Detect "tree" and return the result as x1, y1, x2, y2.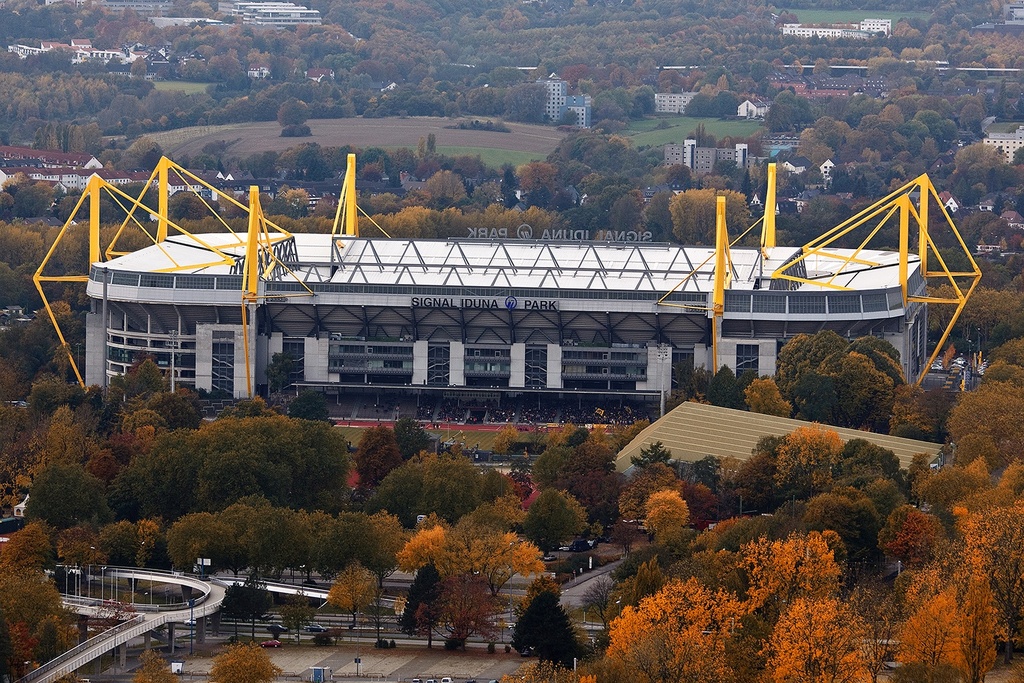
878, 500, 953, 568.
